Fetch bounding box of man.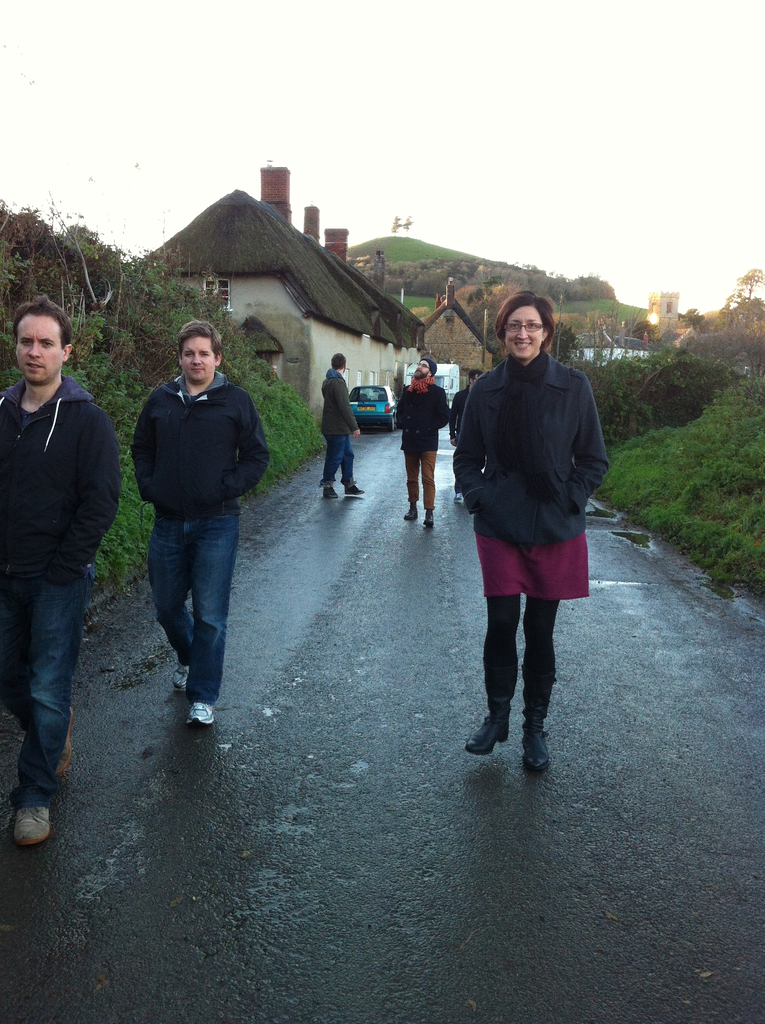
Bbox: bbox=(324, 350, 364, 499).
